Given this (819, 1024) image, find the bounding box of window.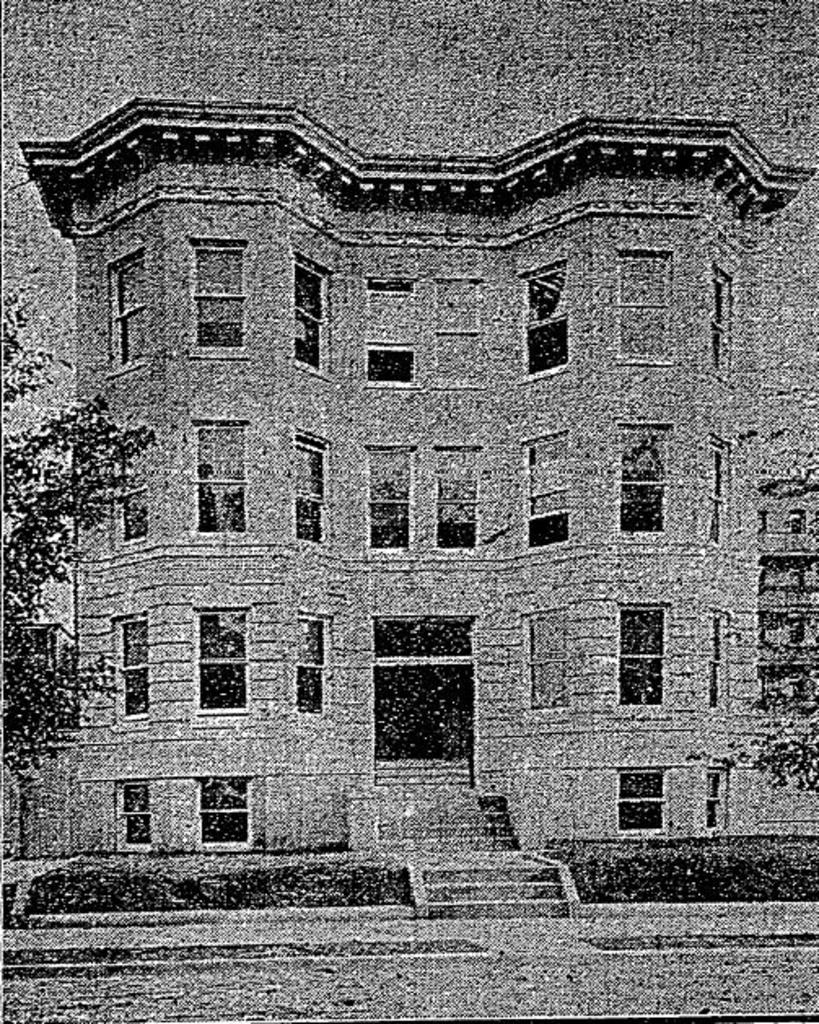
{"x1": 705, "y1": 272, "x2": 733, "y2": 381}.
